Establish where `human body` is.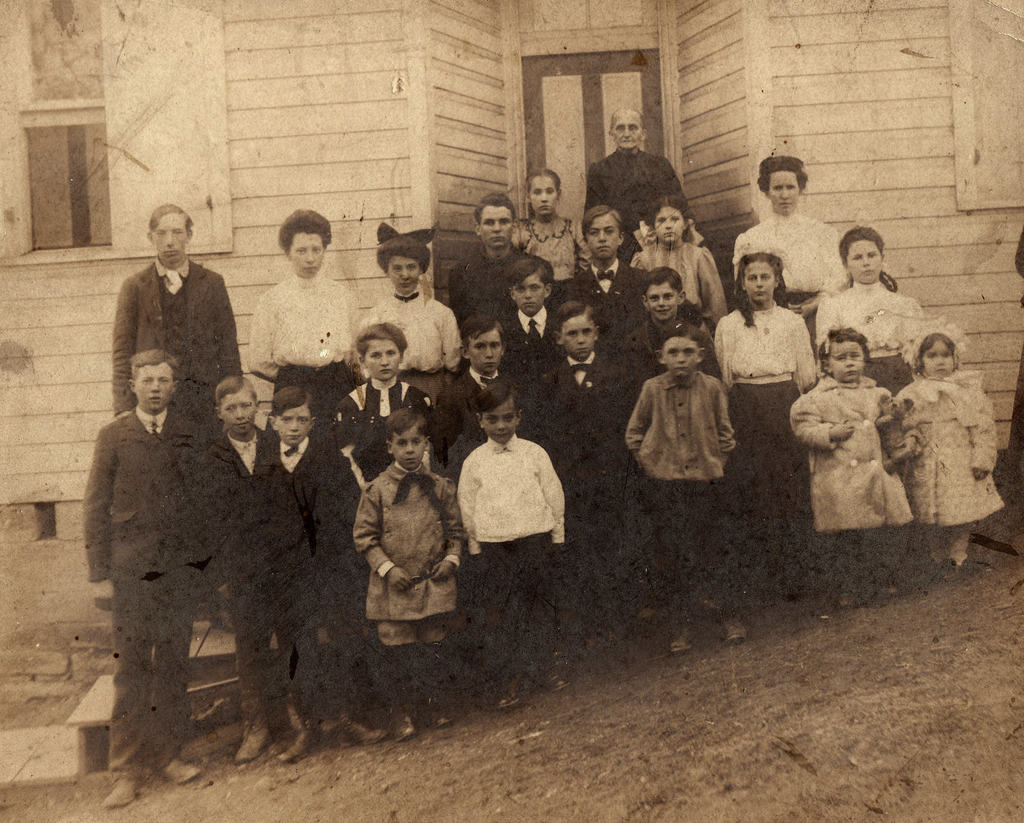
Established at [719,250,824,604].
